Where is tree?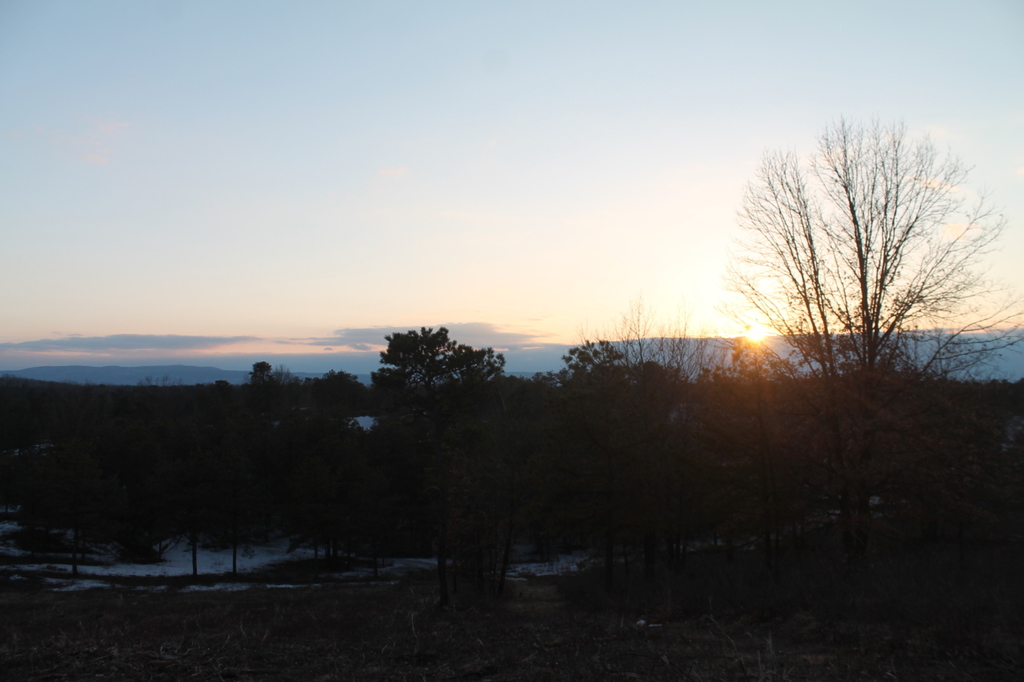
(left=608, top=291, right=654, bottom=390).
